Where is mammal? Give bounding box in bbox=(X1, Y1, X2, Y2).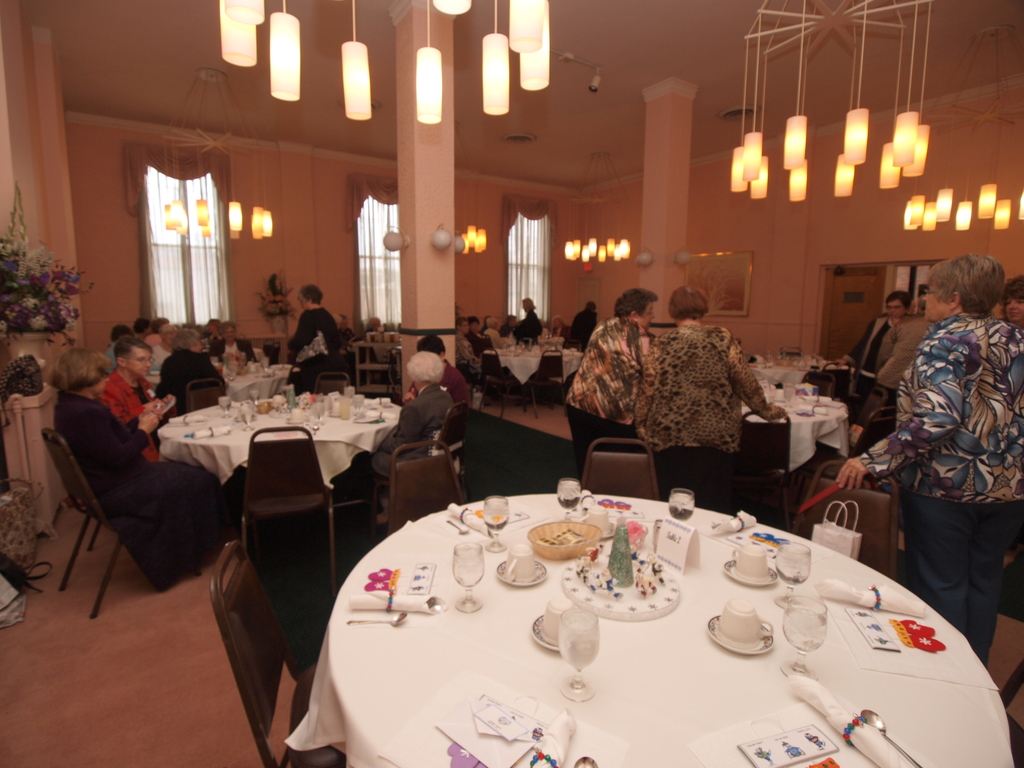
bbox=(402, 338, 474, 404).
